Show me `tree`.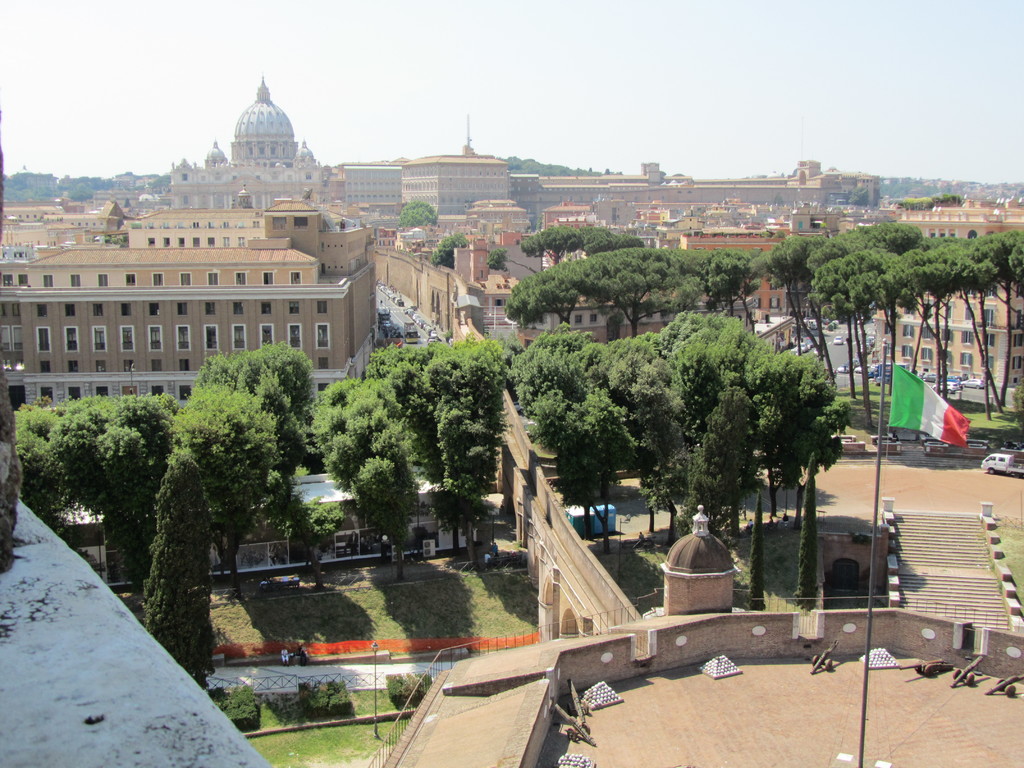
`tree` is here: pyautogui.locateOnScreen(580, 246, 703, 338).
